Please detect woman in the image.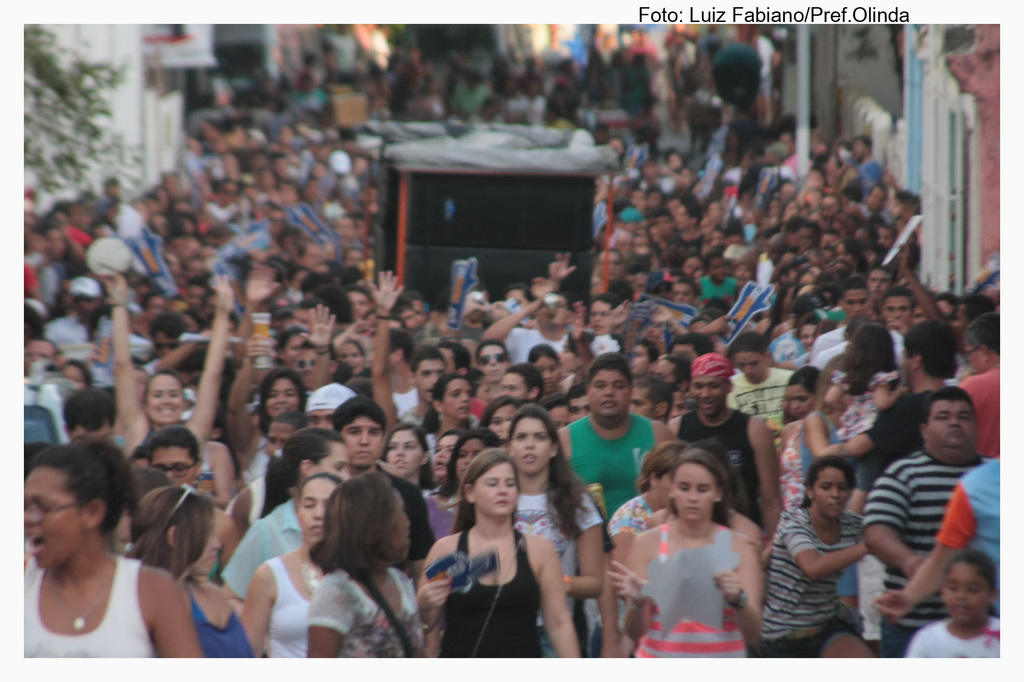
(241, 476, 341, 658).
